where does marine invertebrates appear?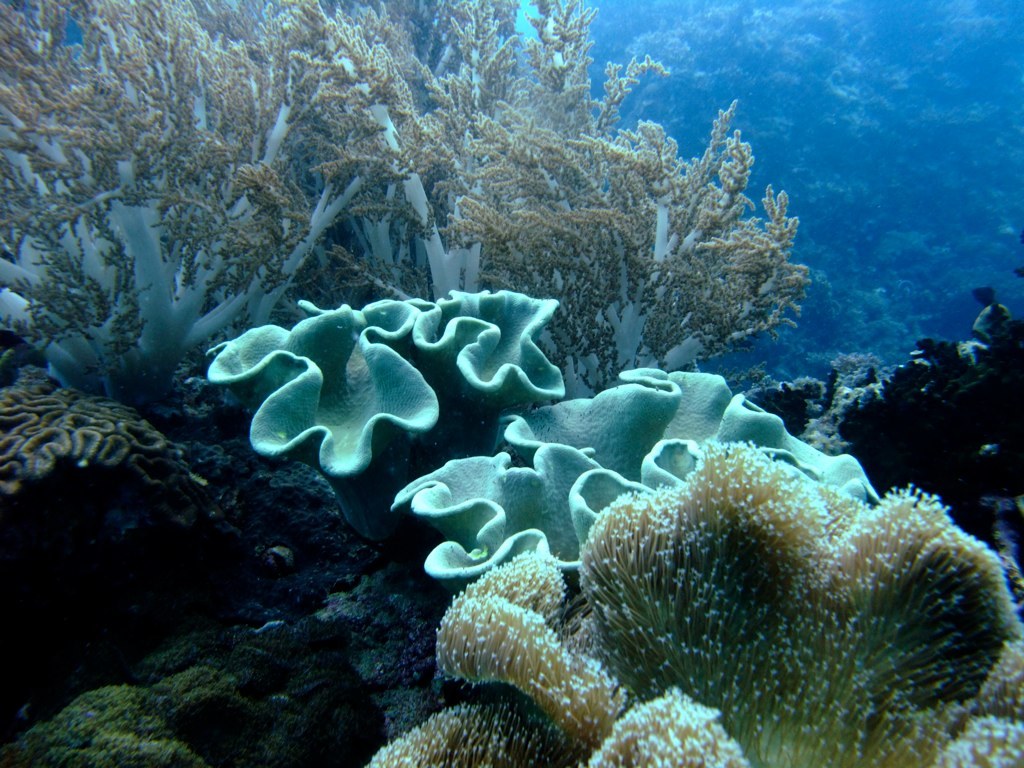
Appears at [x1=368, y1=460, x2=1023, y2=767].
